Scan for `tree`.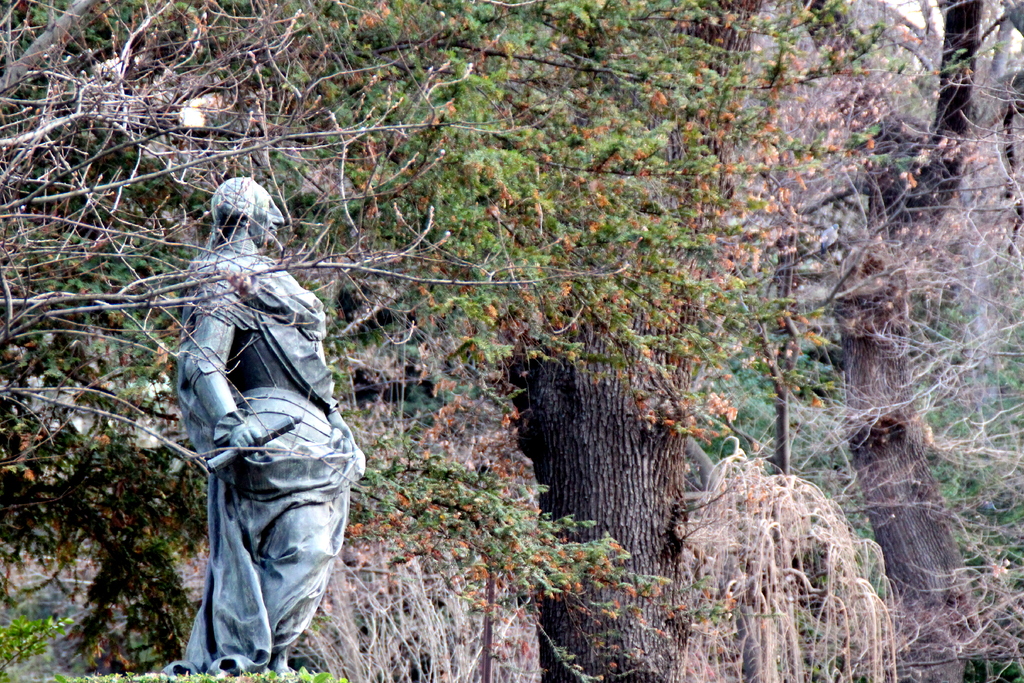
Scan result: pyautogui.locateOnScreen(799, 0, 980, 682).
